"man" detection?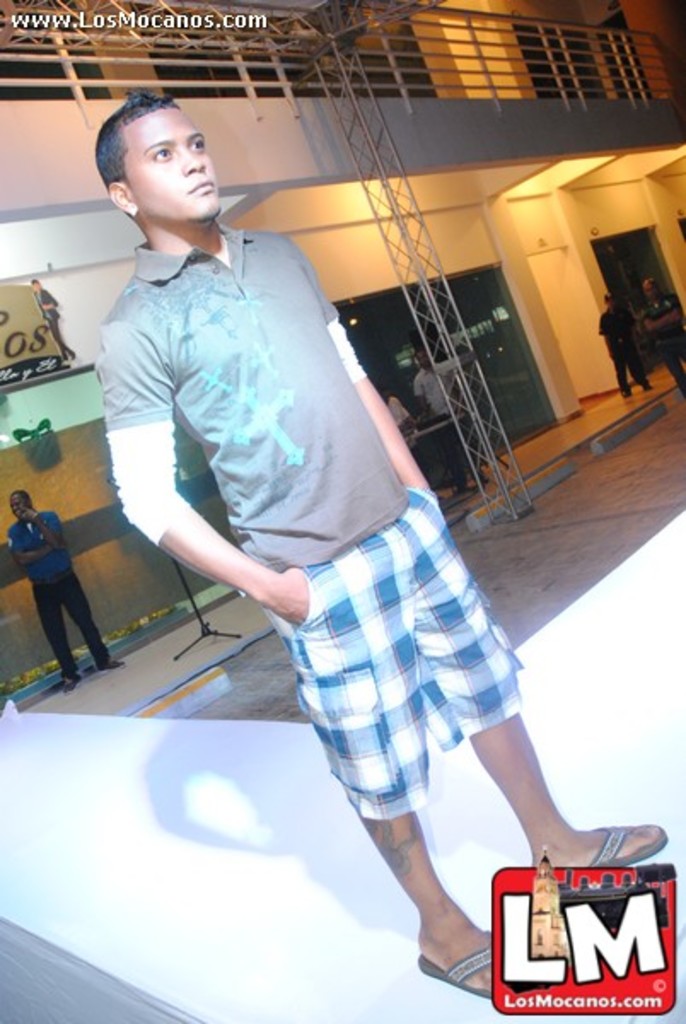
box=[596, 285, 655, 396]
